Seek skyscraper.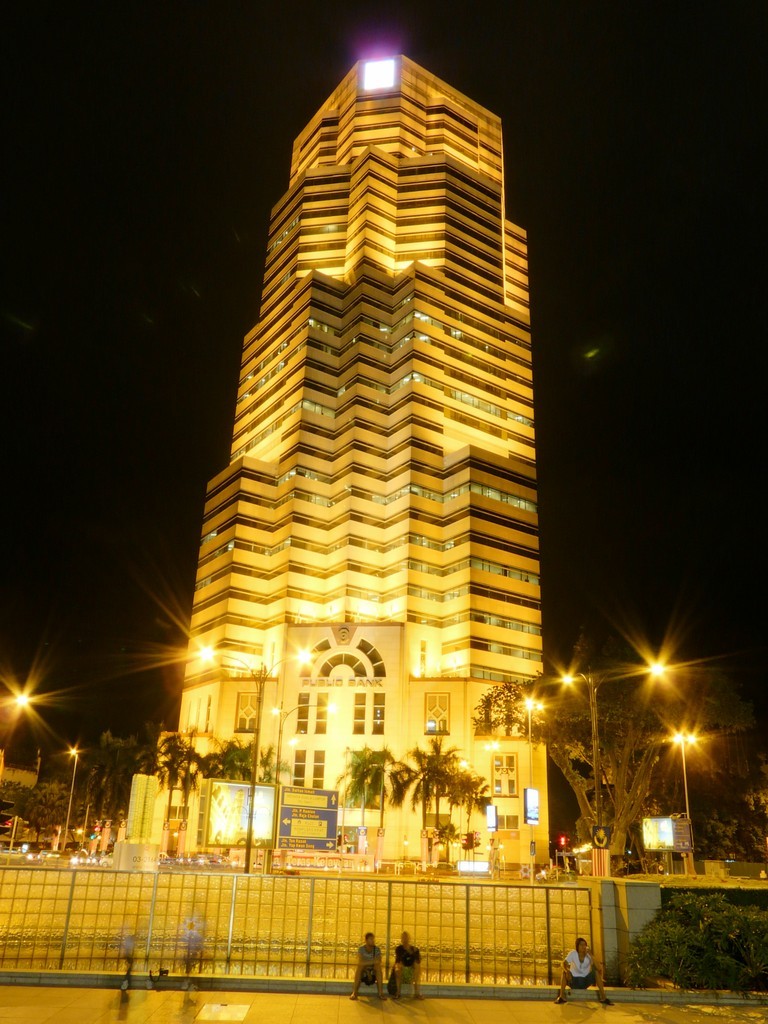
{"left": 124, "top": 58, "right": 615, "bottom": 737}.
